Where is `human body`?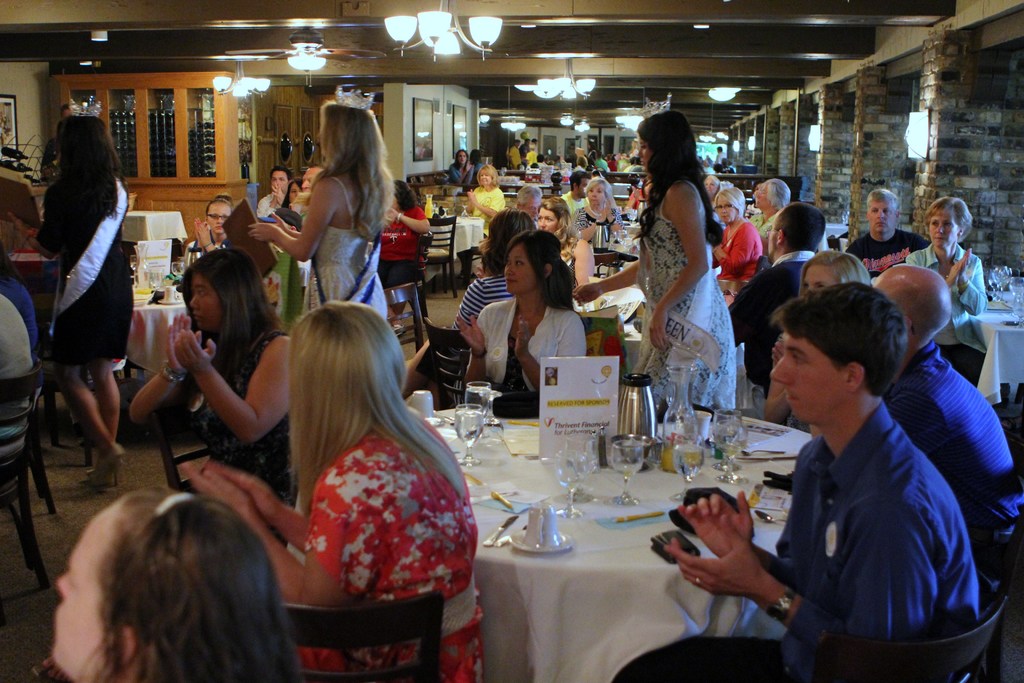
x1=911 y1=211 x2=984 y2=374.
